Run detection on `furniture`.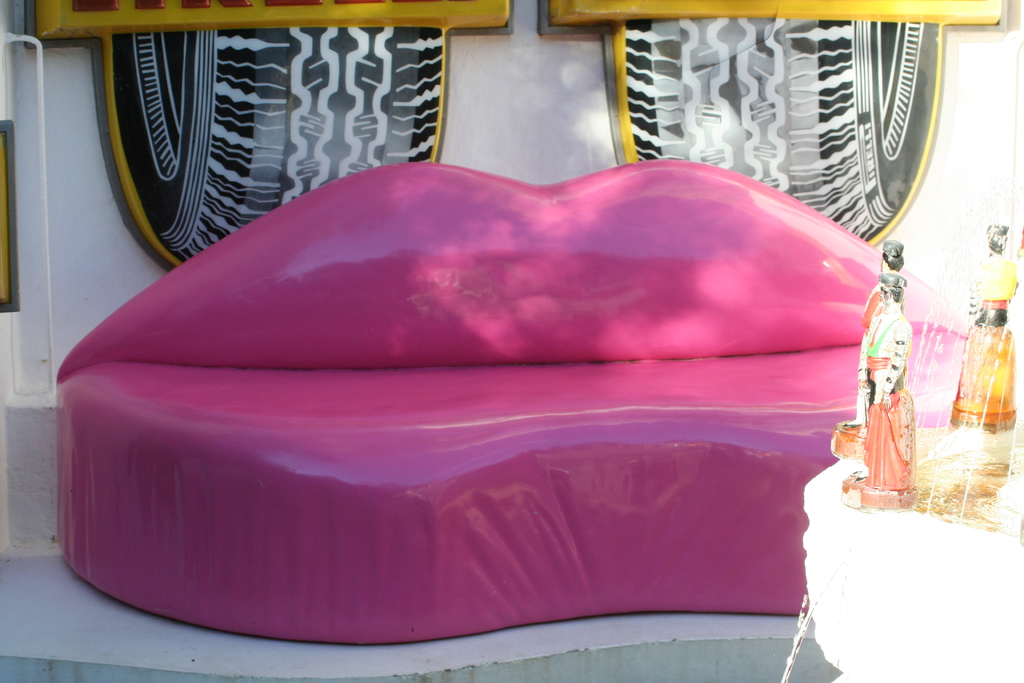
Result: region(52, 160, 965, 652).
